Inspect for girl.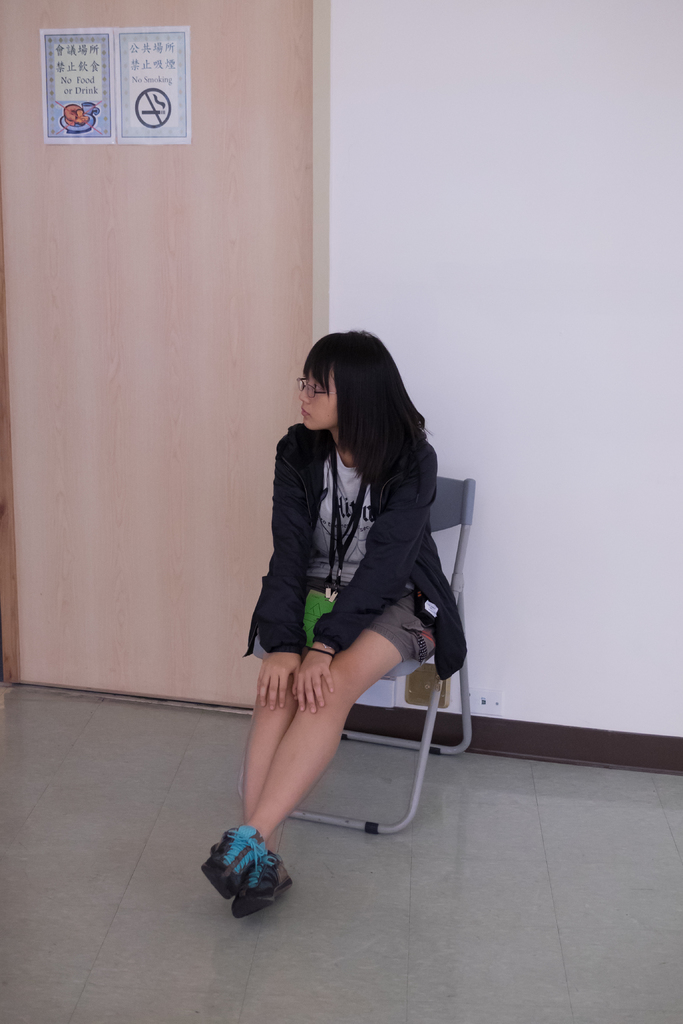
Inspection: 198, 326, 470, 923.
